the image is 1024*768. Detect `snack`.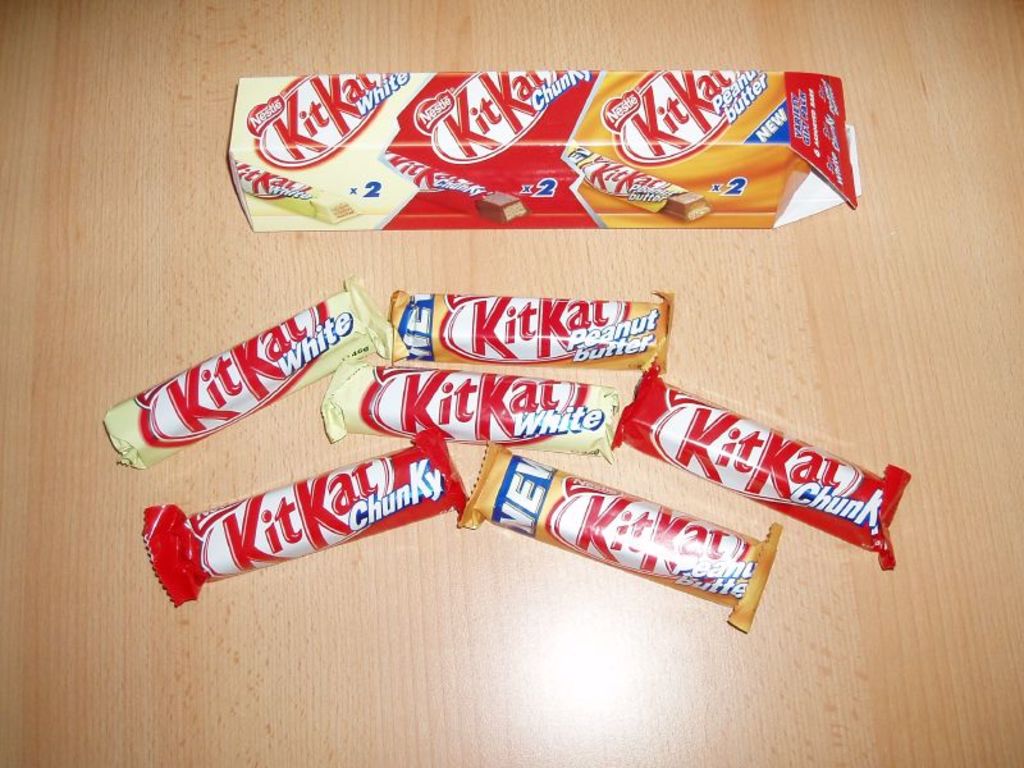
Detection: crop(390, 291, 675, 367).
